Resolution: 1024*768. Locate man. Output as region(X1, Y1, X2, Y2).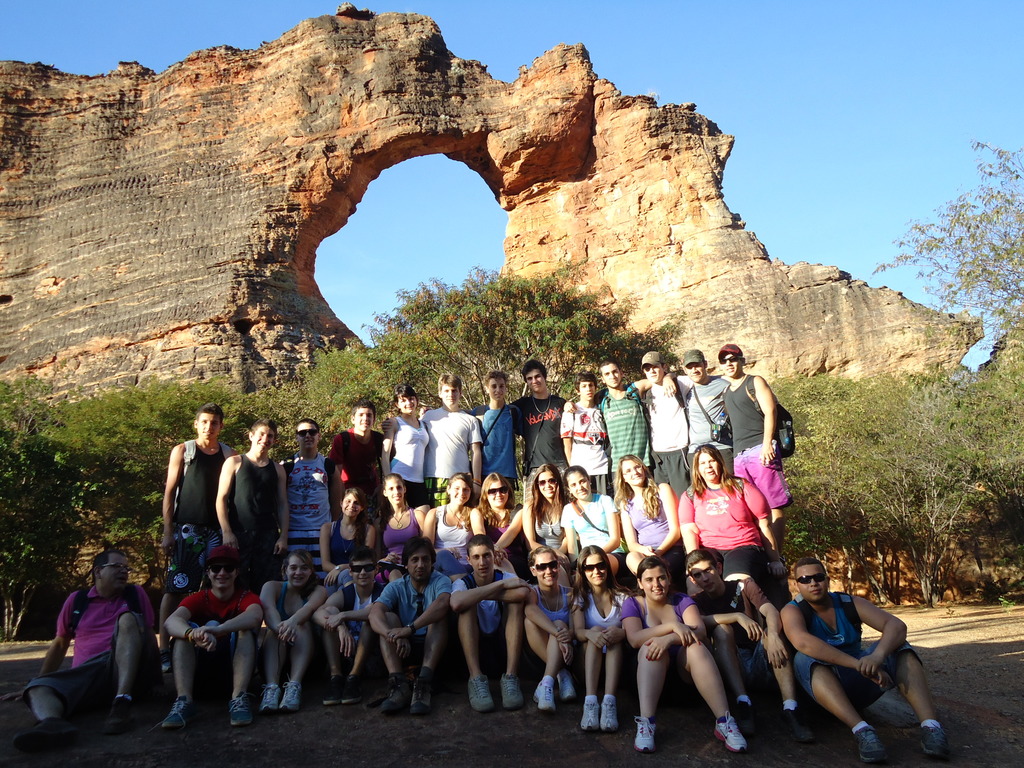
region(564, 352, 676, 498).
